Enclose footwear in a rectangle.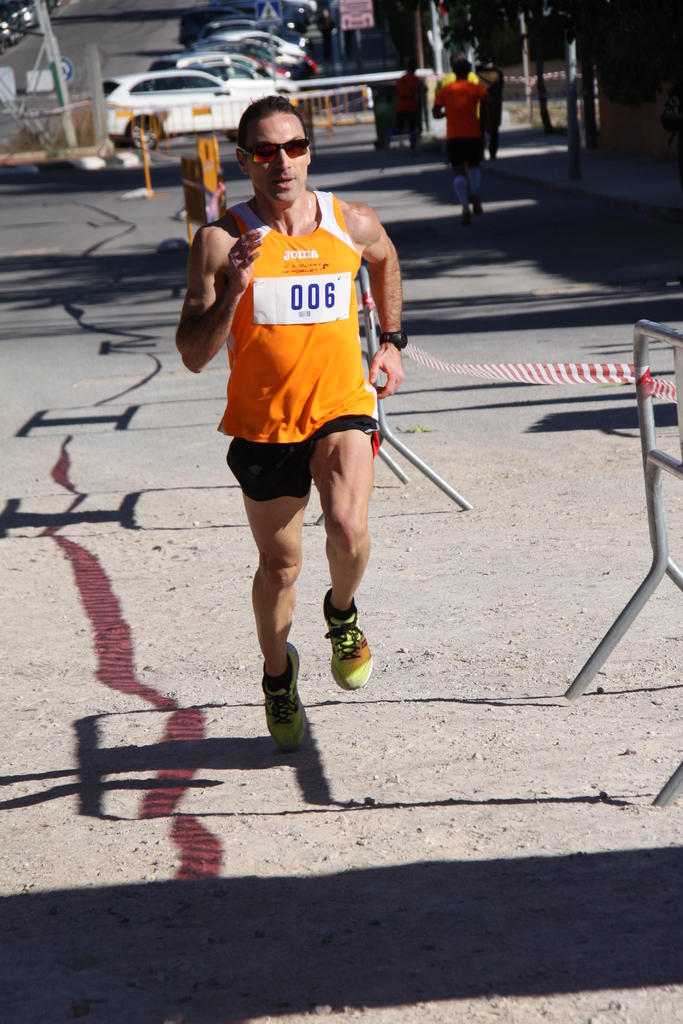
474,204,481,221.
